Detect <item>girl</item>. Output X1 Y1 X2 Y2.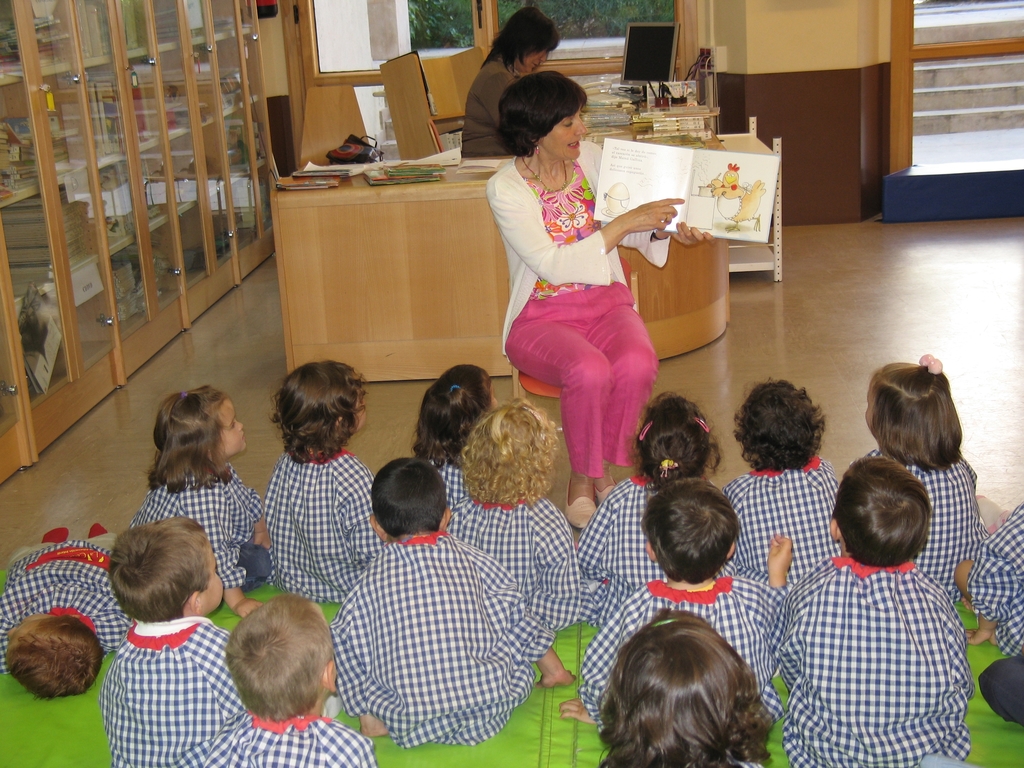
444 398 599 631.
